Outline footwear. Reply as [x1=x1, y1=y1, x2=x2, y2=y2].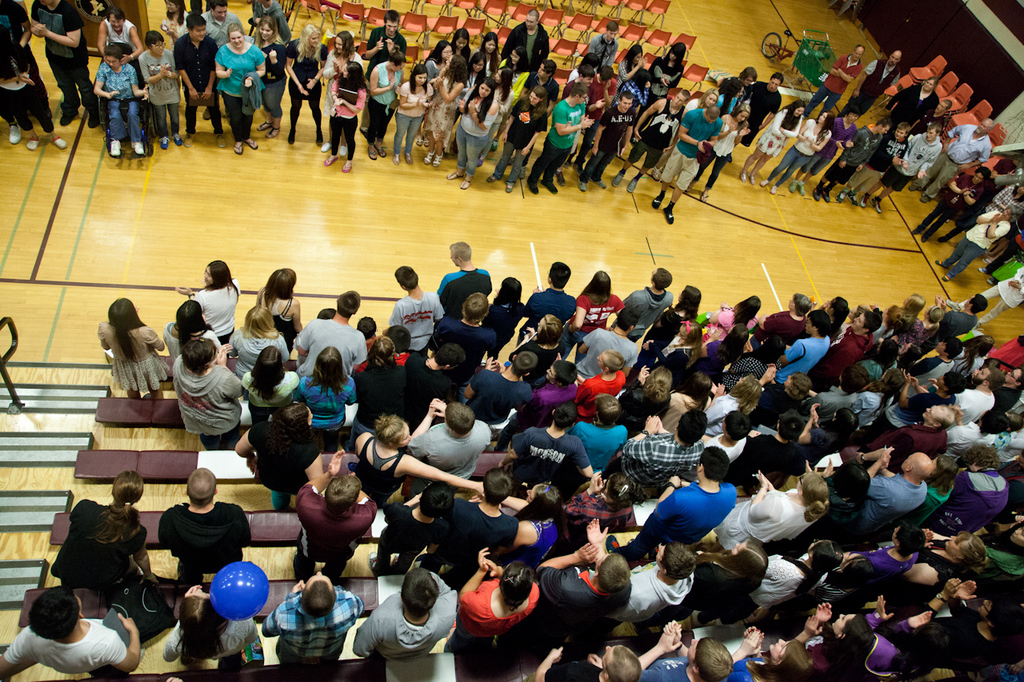
[x1=579, y1=179, x2=587, y2=195].
